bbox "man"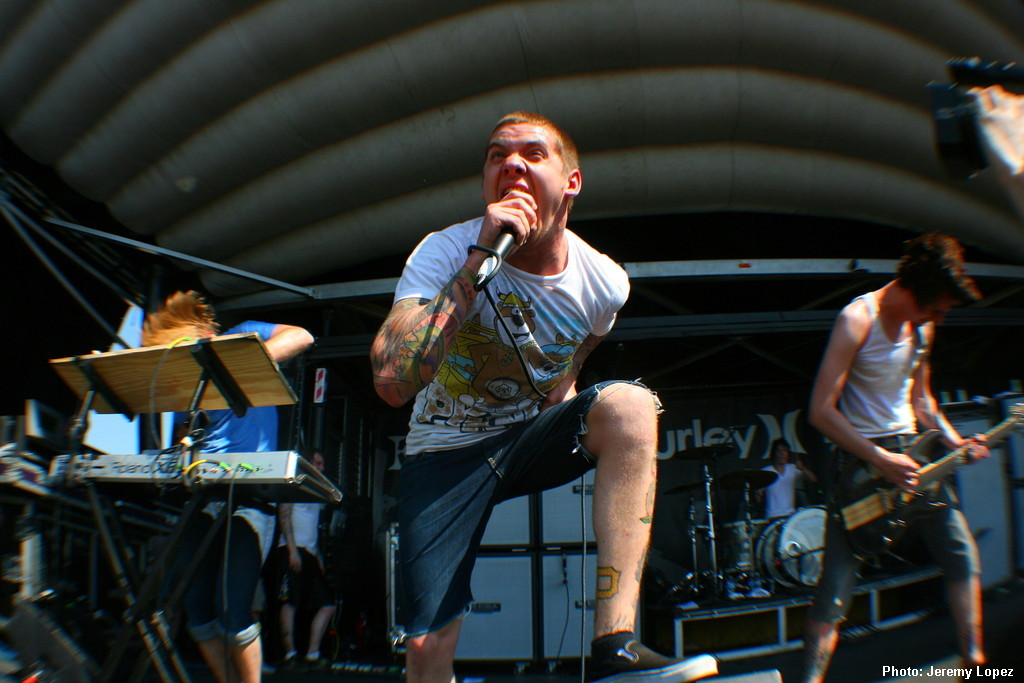
(359,110,676,665)
